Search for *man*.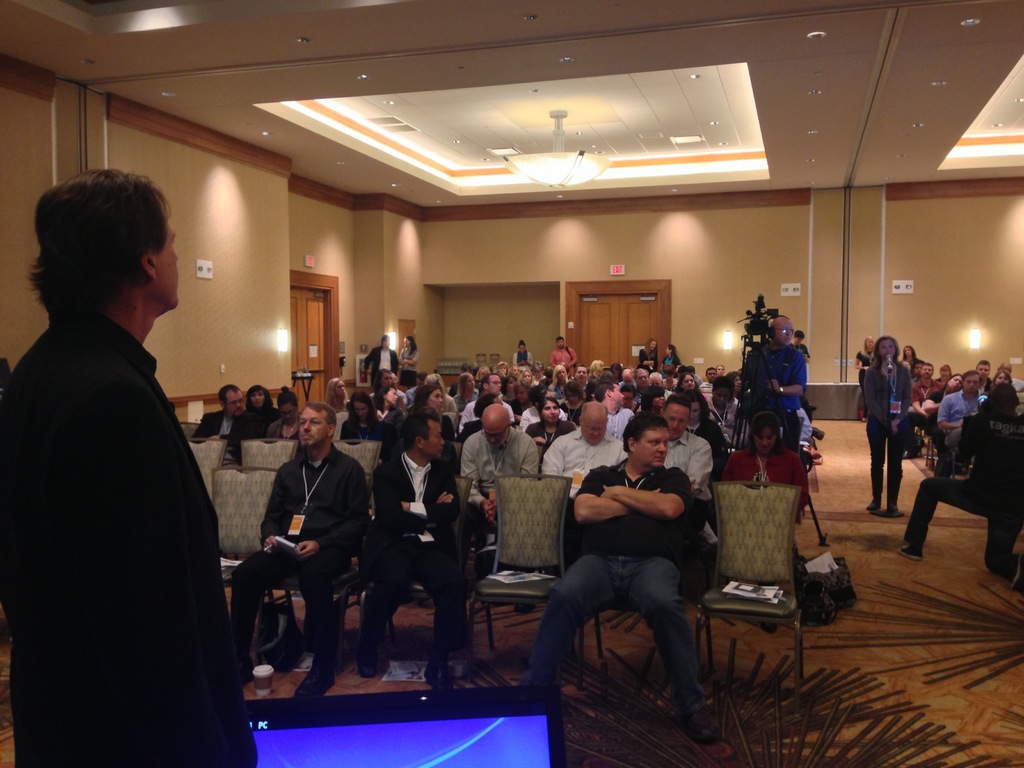
Found at (x1=191, y1=387, x2=256, y2=475).
